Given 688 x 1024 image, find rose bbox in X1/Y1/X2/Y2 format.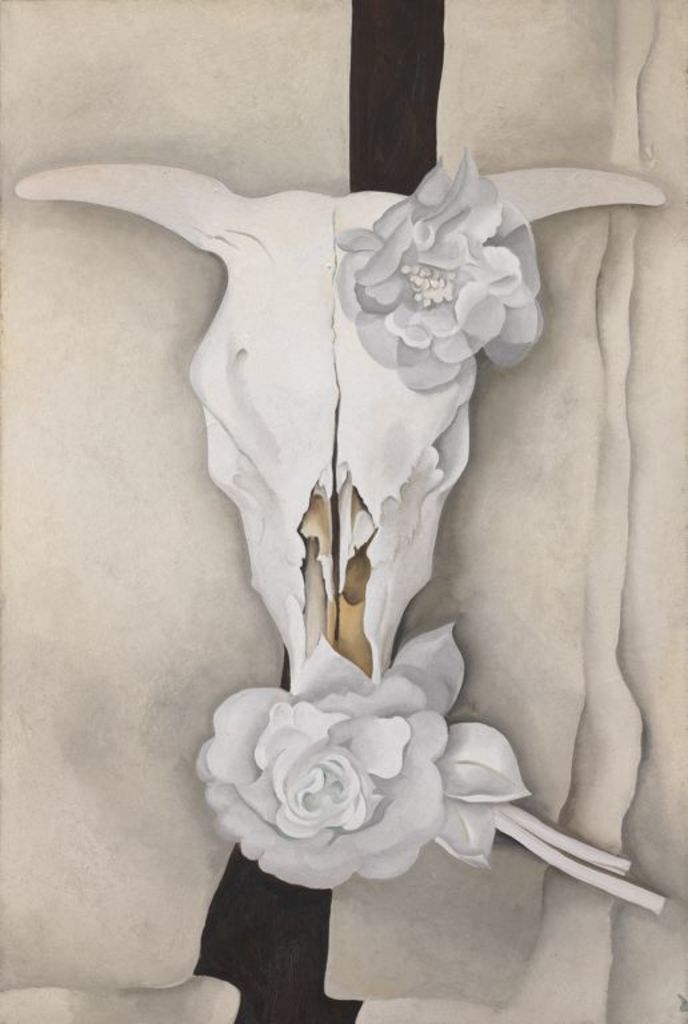
333/151/547/389.
